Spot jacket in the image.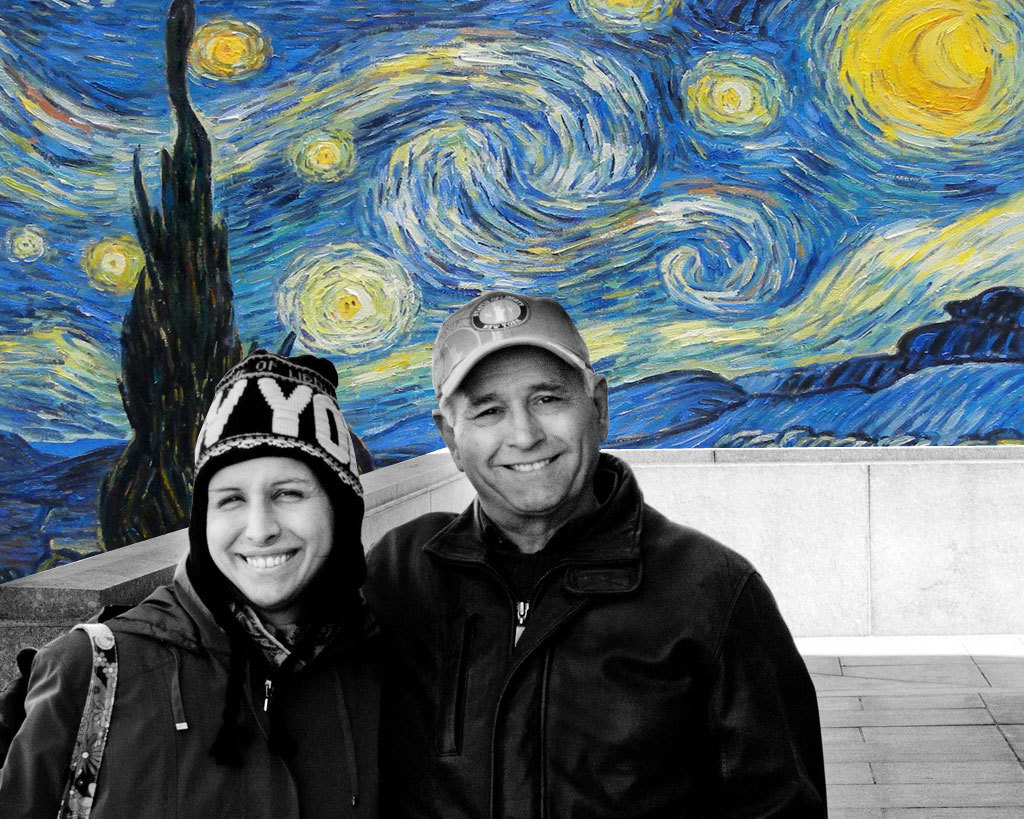
jacket found at select_region(0, 578, 300, 818).
